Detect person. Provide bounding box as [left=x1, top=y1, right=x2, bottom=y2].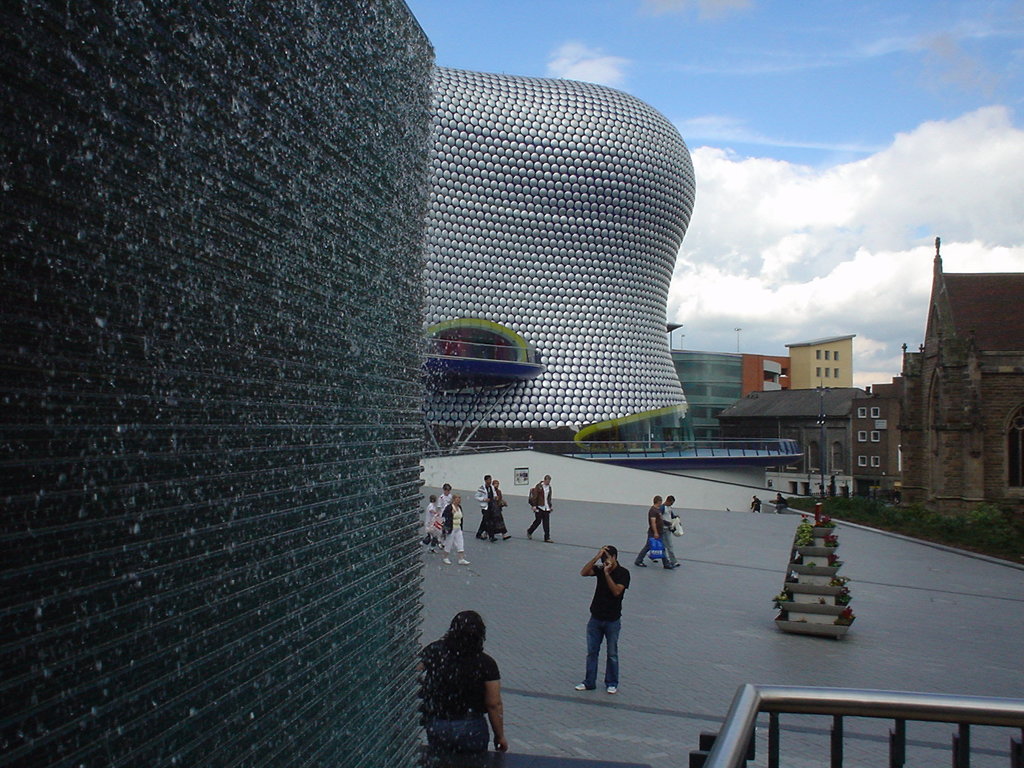
[left=528, top=475, right=554, bottom=542].
